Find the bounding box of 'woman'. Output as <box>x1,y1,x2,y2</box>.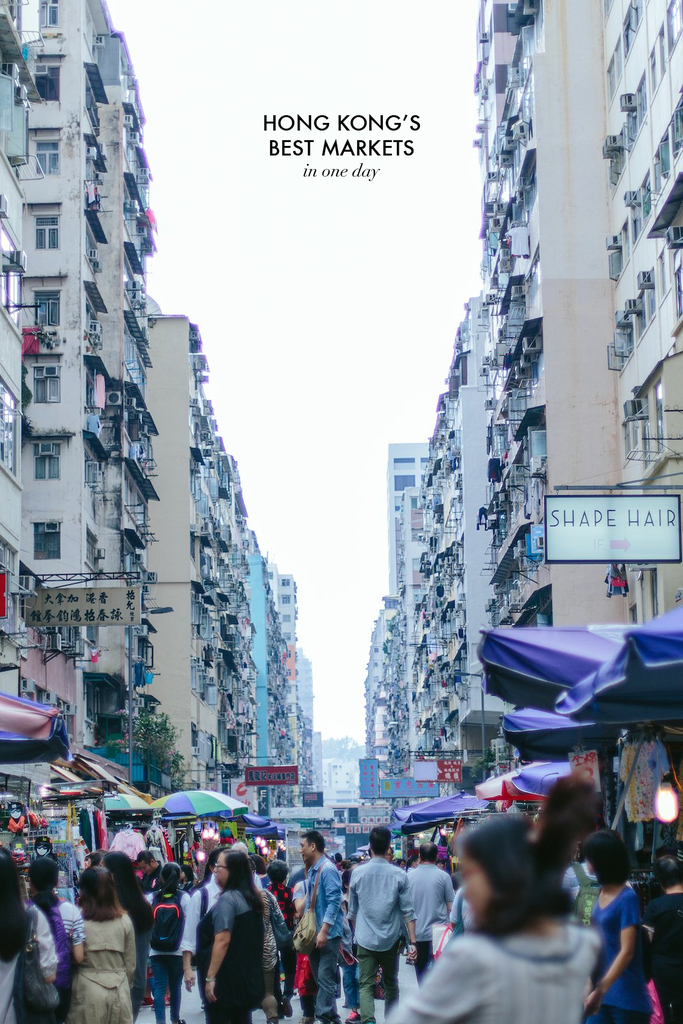
<box>20,855,86,972</box>.
